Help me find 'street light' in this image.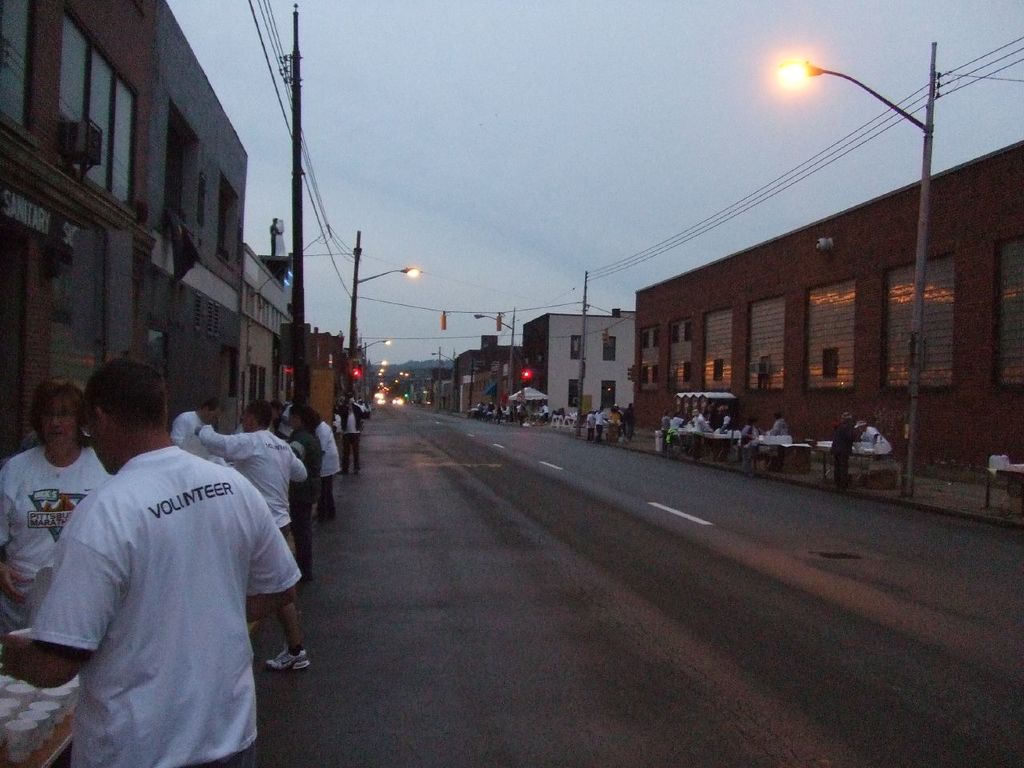
Found it: detection(771, 32, 949, 512).
